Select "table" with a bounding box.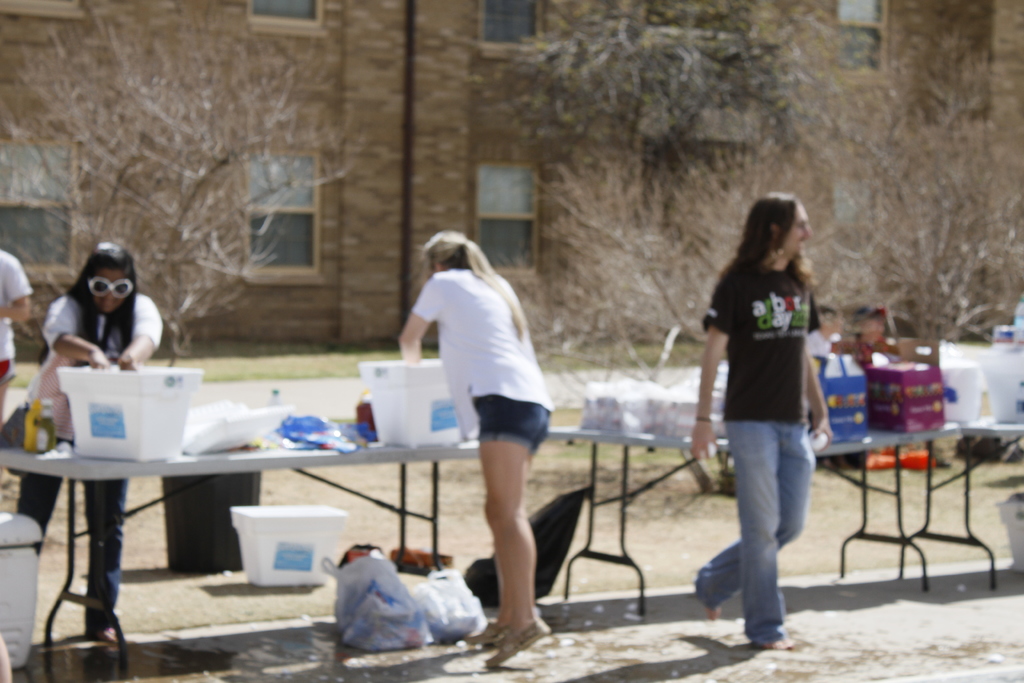
(x1=0, y1=392, x2=444, y2=627).
